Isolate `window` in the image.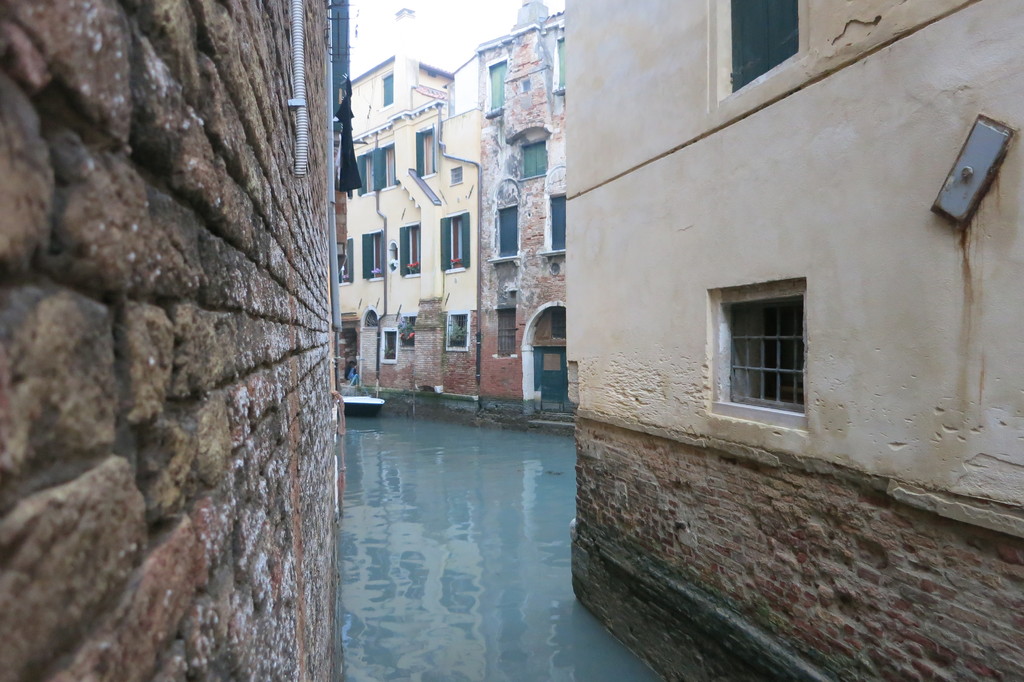
Isolated region: 549,34,569,94.
